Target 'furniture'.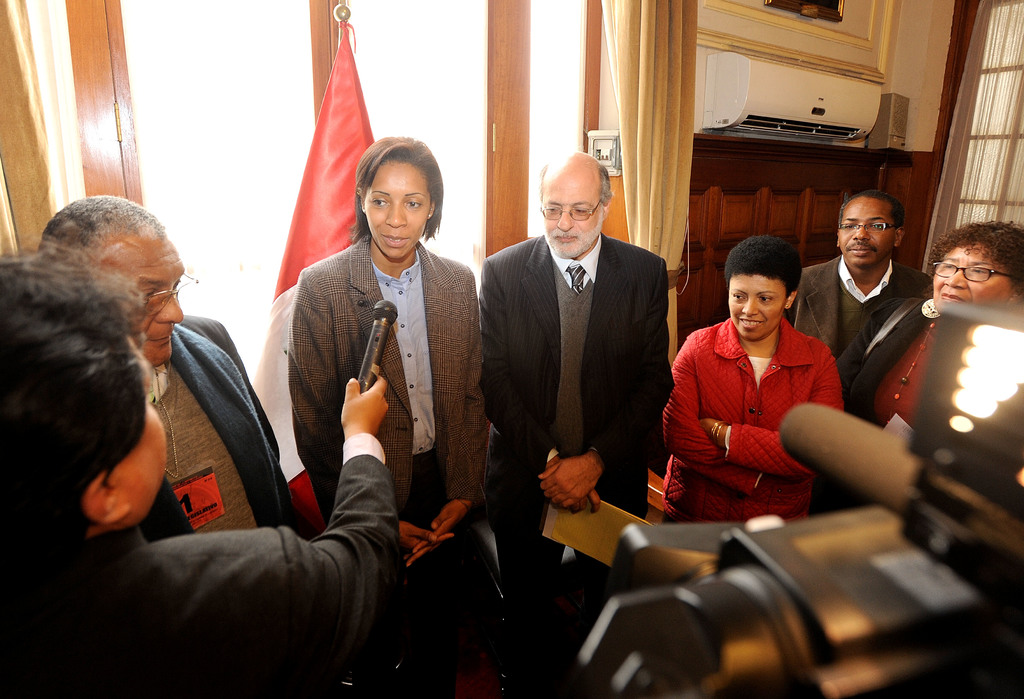
Target region: l=678, t=136, r=876, b=348.
